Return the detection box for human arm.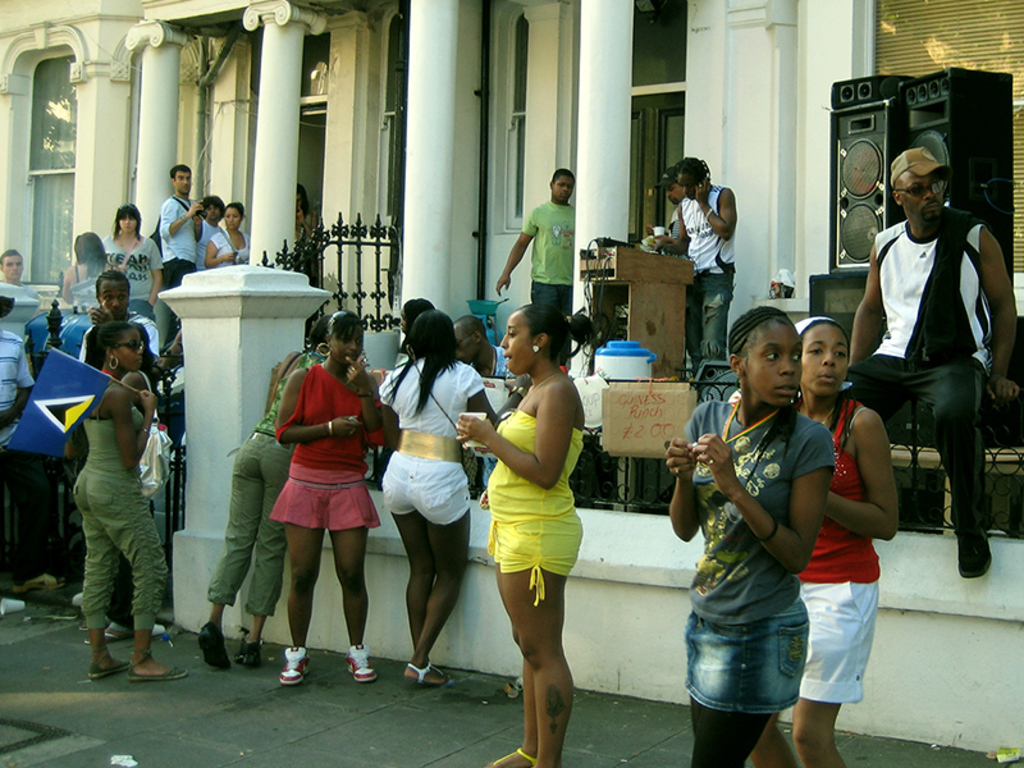
region(0, 342, 38, 426).
